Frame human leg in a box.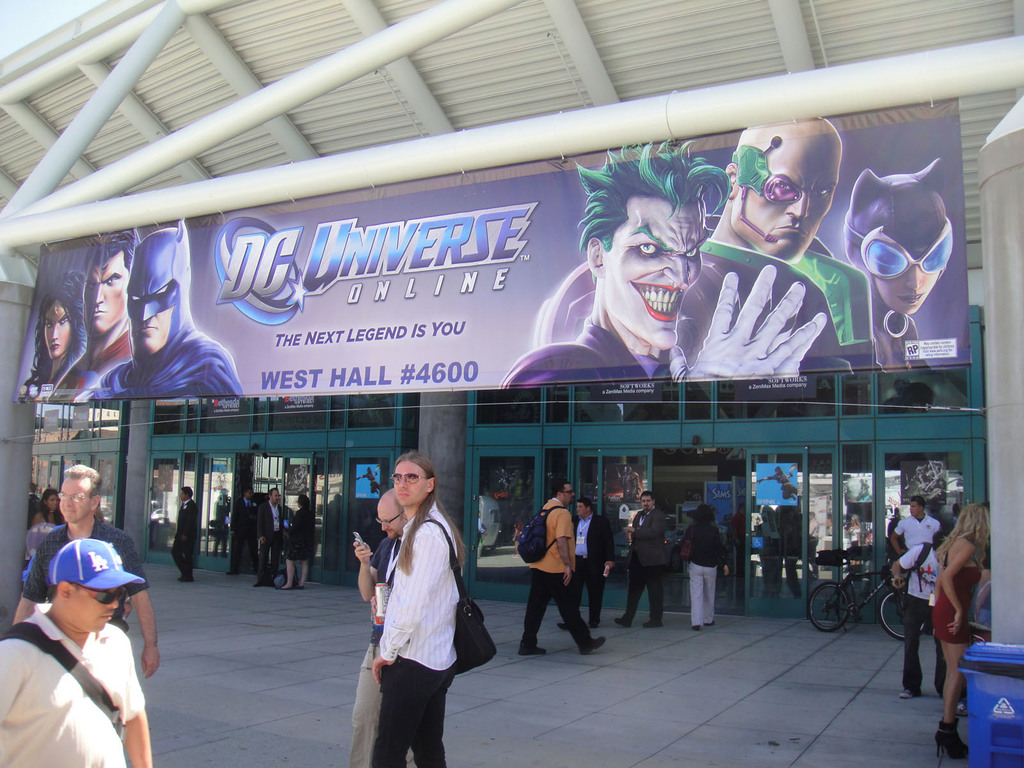
detection(931, 634, 948, 700).
